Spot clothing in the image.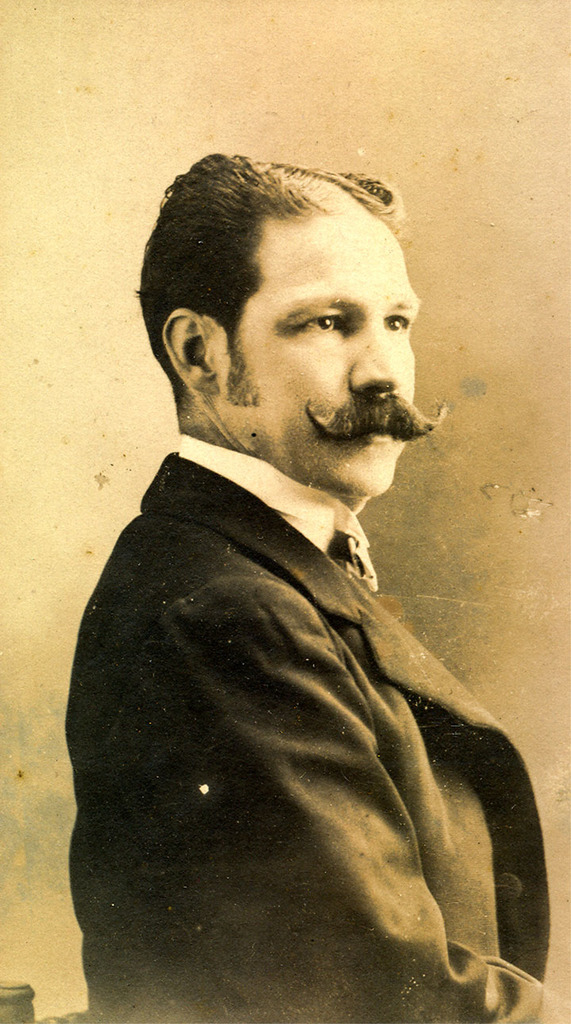
clothing found at [x1=63, y1=435, x2=561, y2=1023].
